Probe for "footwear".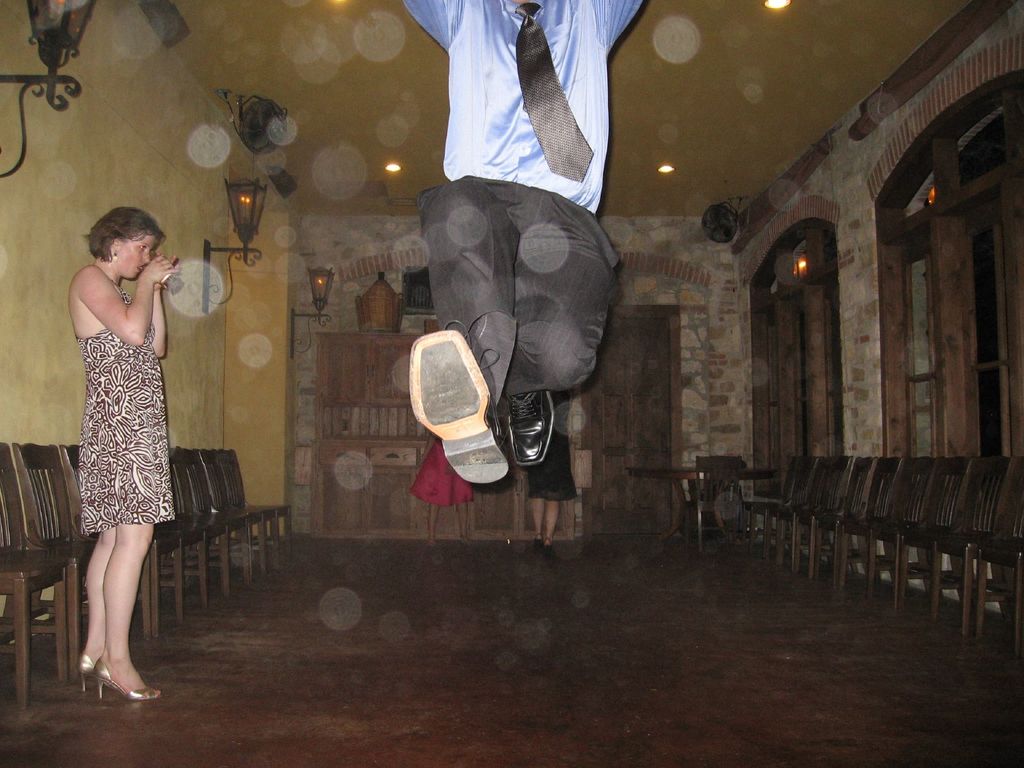
Probe result: box(425, 531, 438, 550).
